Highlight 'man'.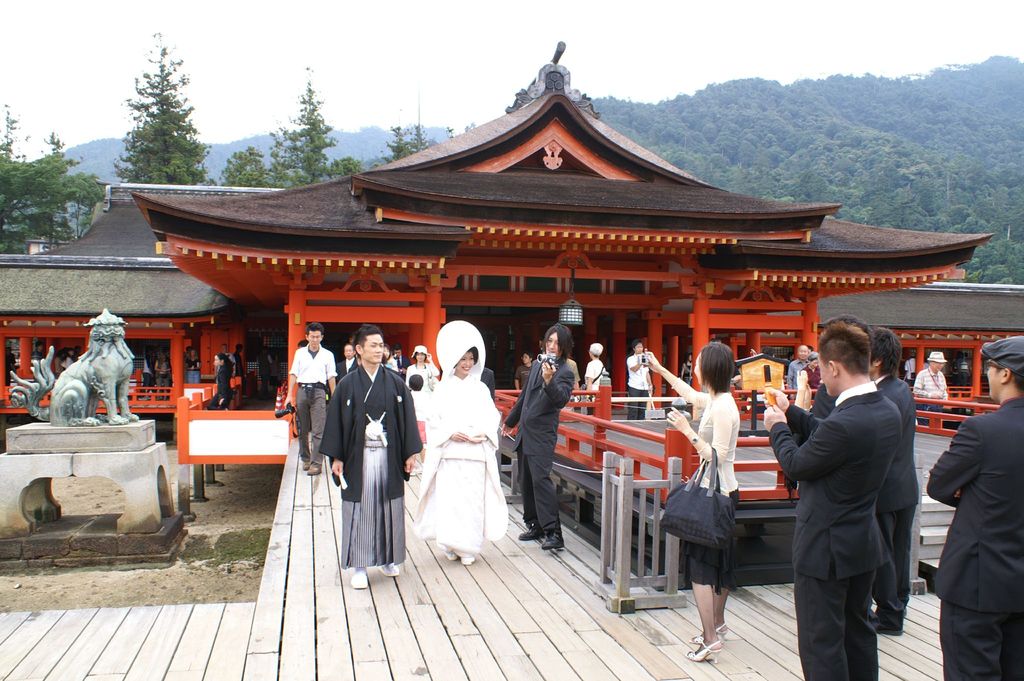
Highlighted region: detection(314, 316, 428, 595).
